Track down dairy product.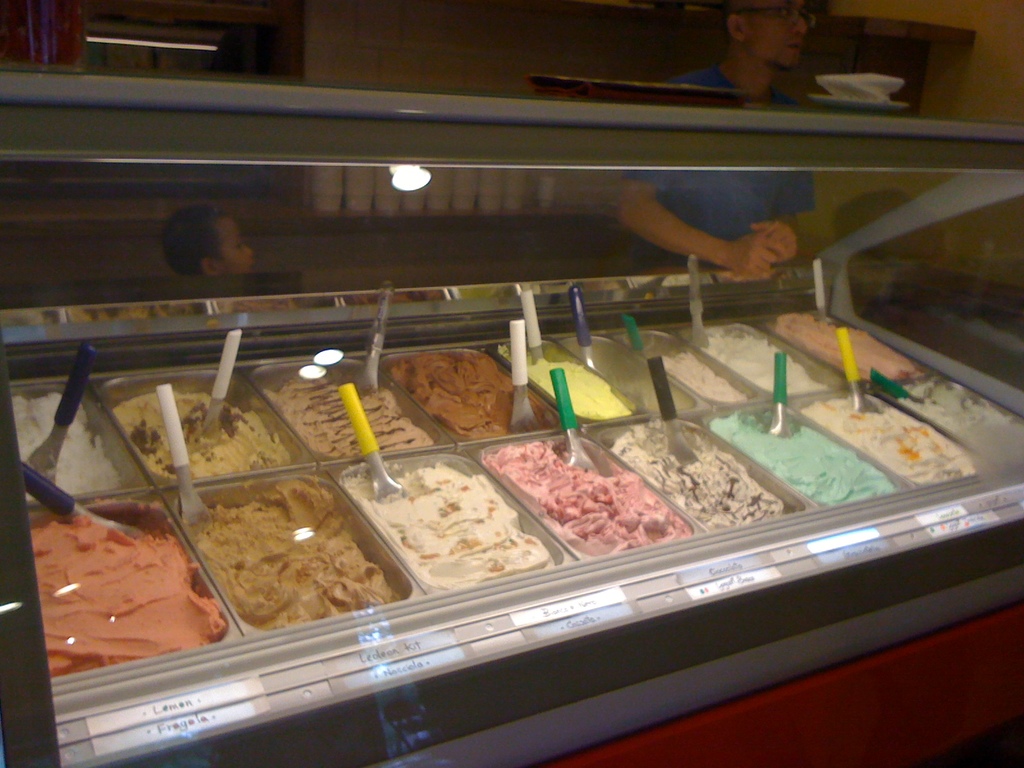
Tracked to <region>813, 384, 994, 488</region>.
